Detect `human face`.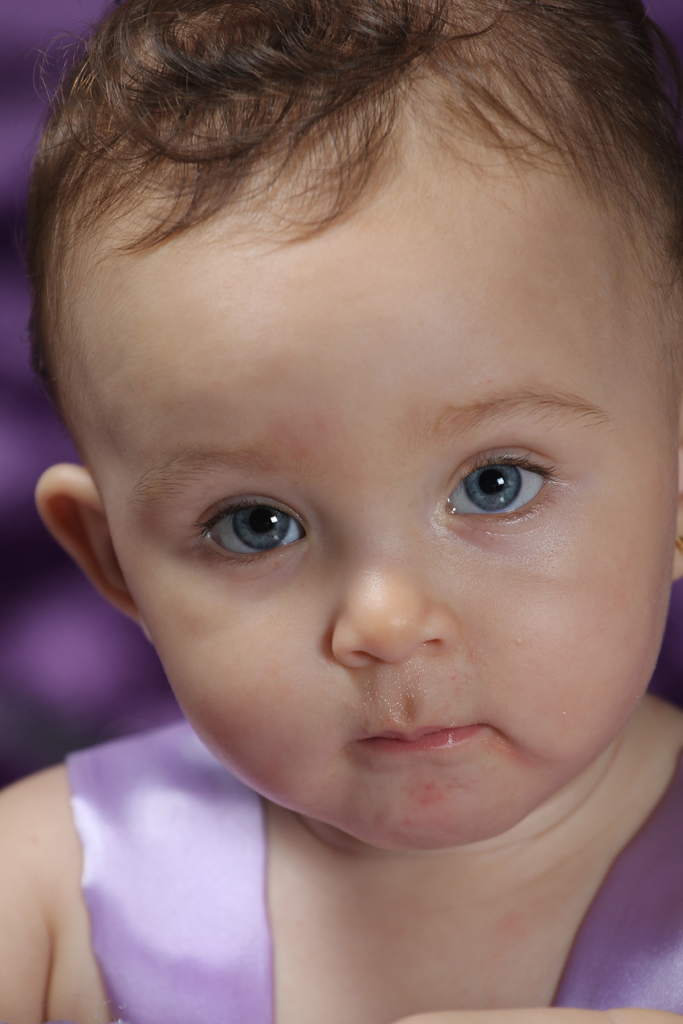
Detected at BBox(78, 154, 682, 851).
